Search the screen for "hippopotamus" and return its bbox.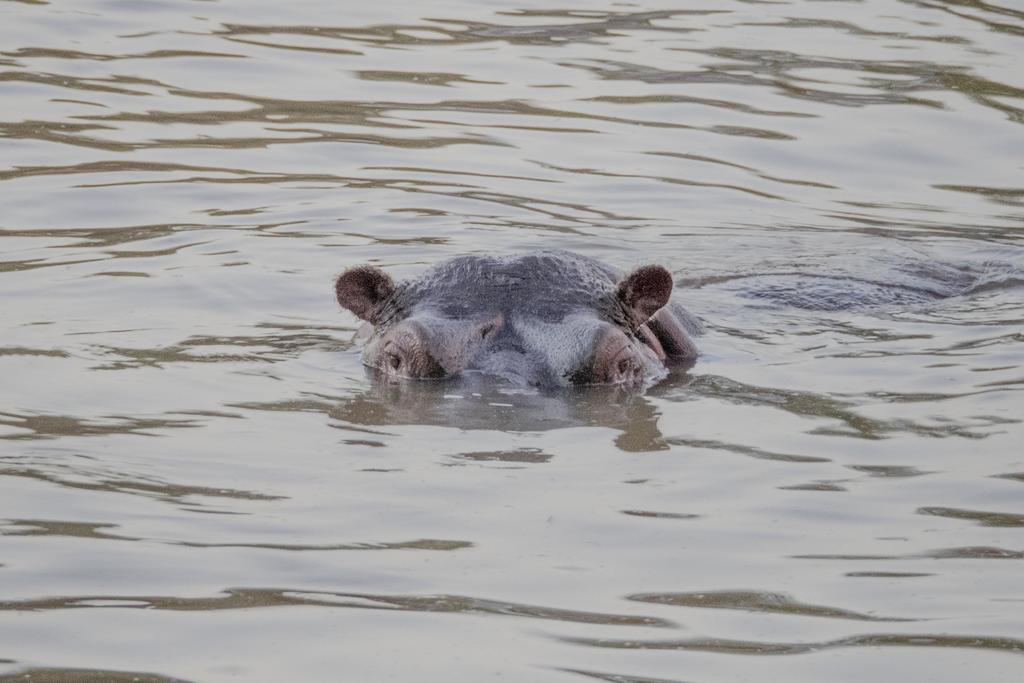
Found: 334, 244, 947, 389.
